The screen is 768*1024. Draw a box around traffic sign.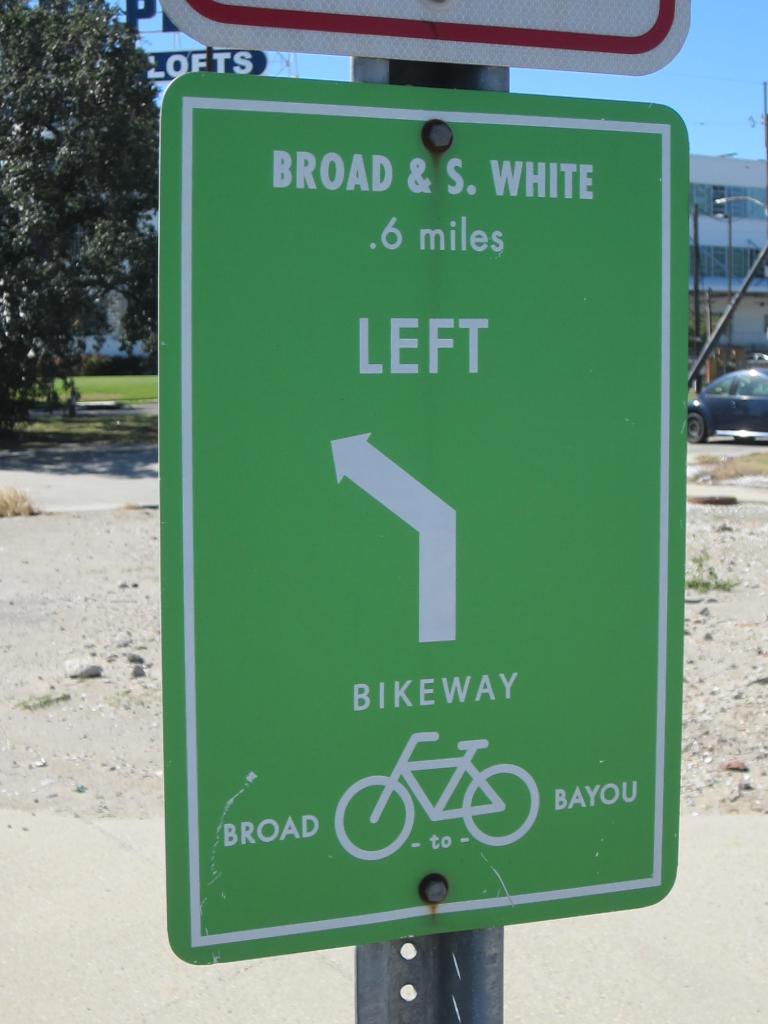
bbox=(158, 68, 680, 961).
